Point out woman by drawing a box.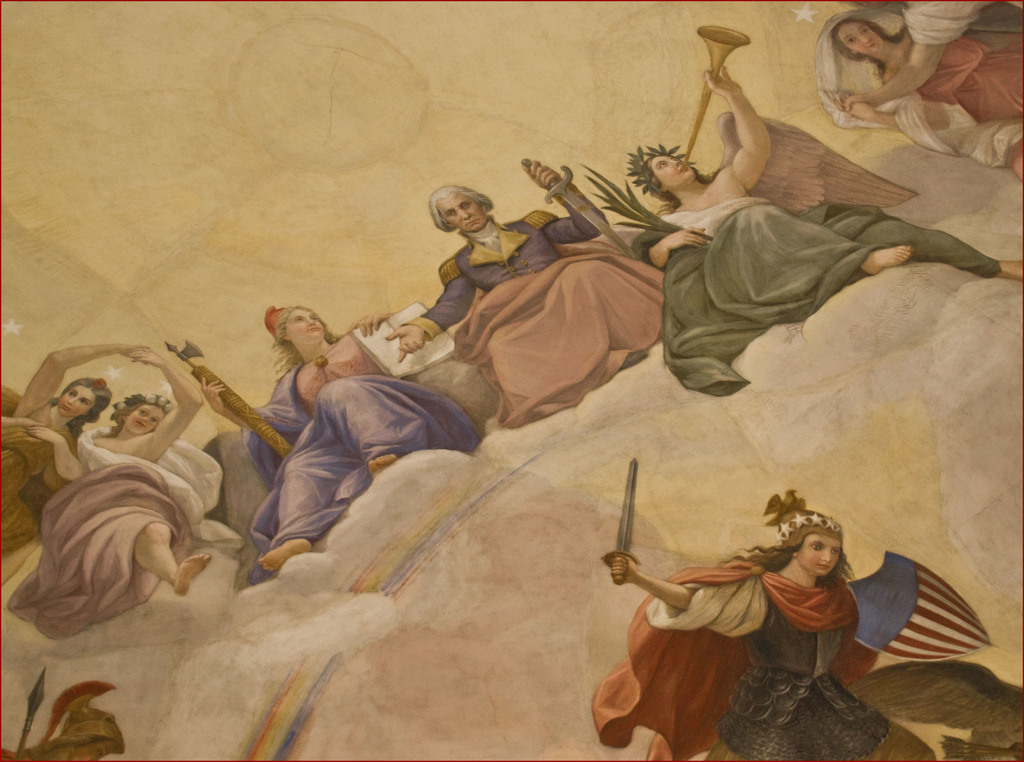
box=[2, 353, 229, 645].
